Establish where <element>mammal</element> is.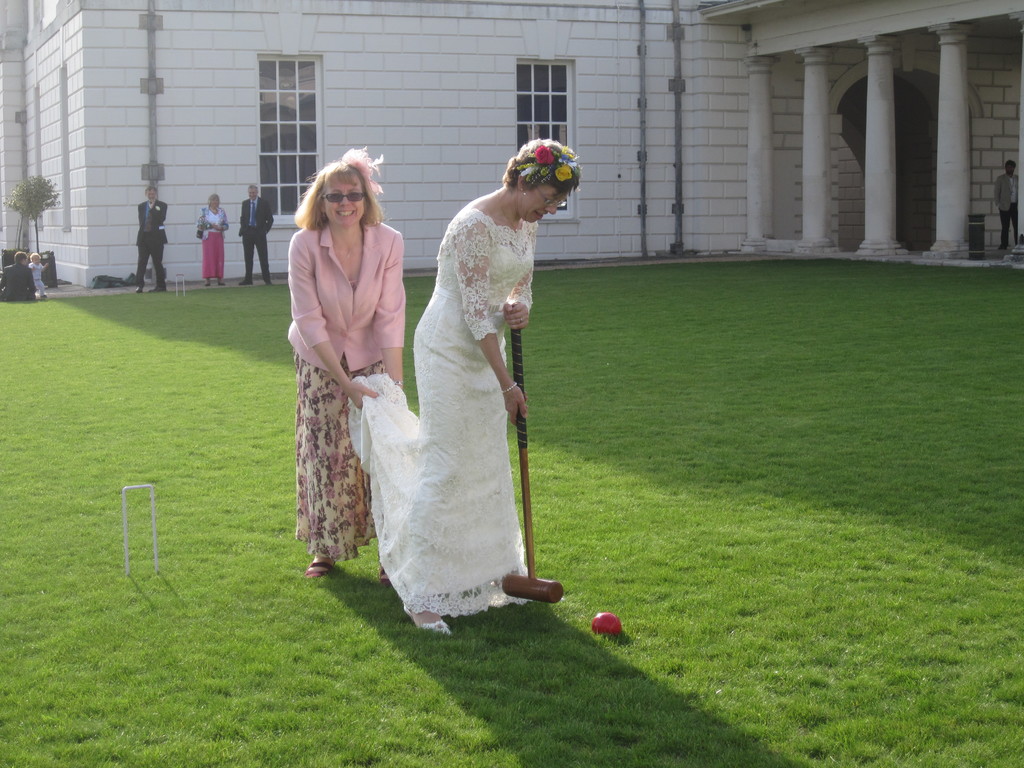
Established at <region>25, 250, 49, 300</region>.
